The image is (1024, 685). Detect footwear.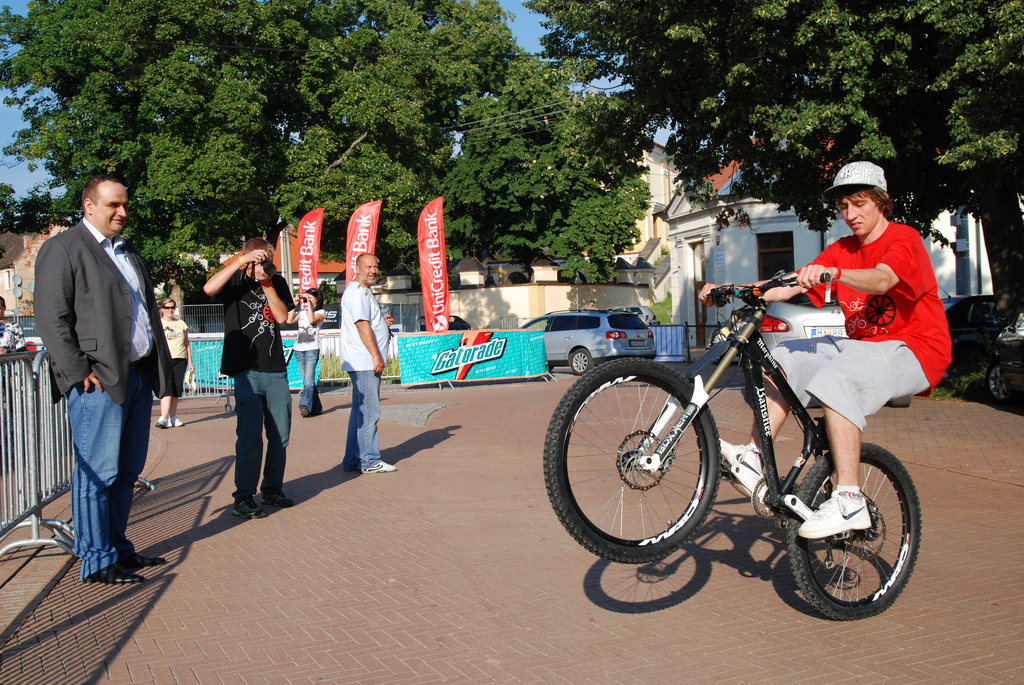
Detection: region(265, 490, 292, 506).
